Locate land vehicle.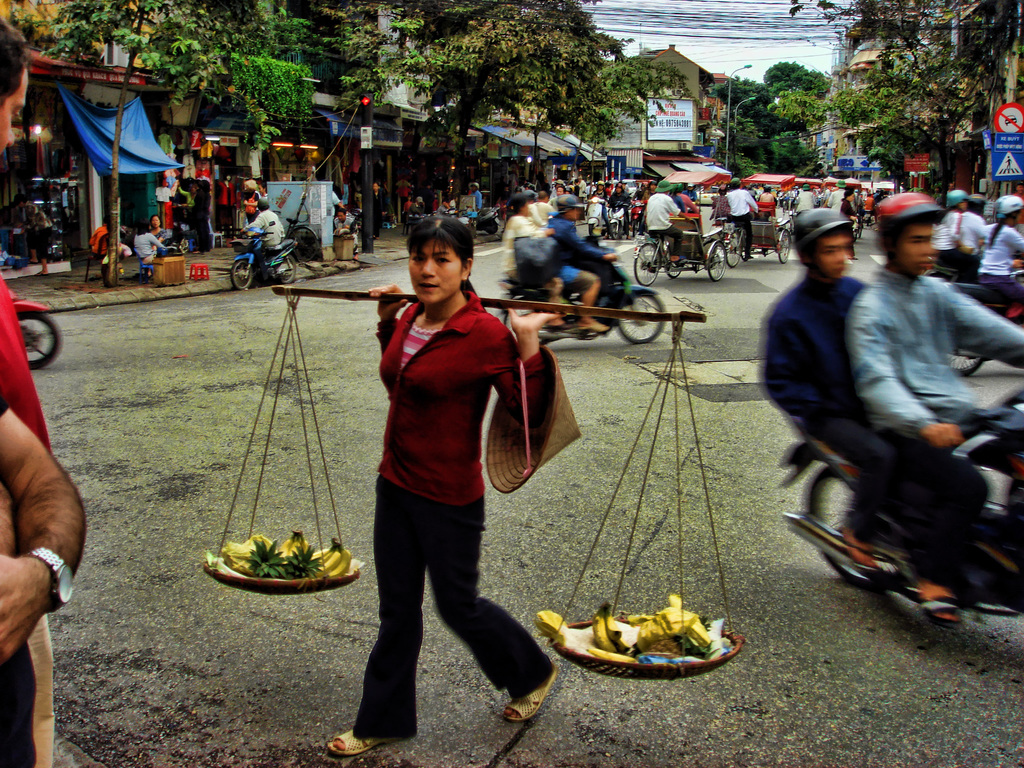
Bounding box: box=[949, 265, 1023, 372].
